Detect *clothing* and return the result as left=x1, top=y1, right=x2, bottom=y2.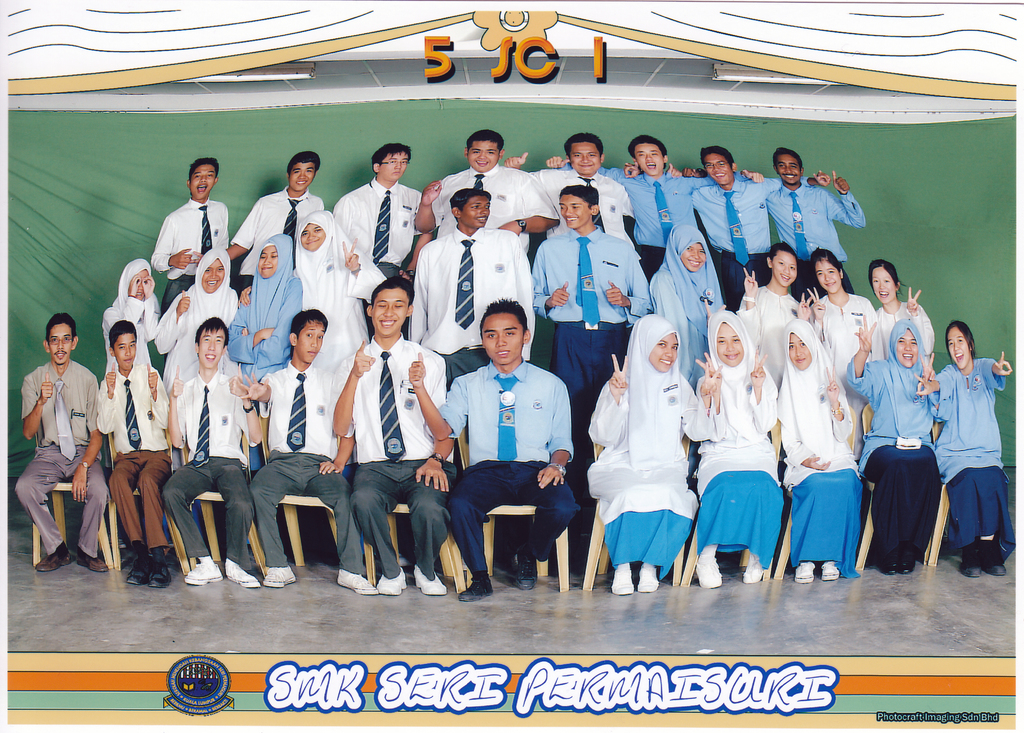
left=586, top=314, right=710, bottom=574.
